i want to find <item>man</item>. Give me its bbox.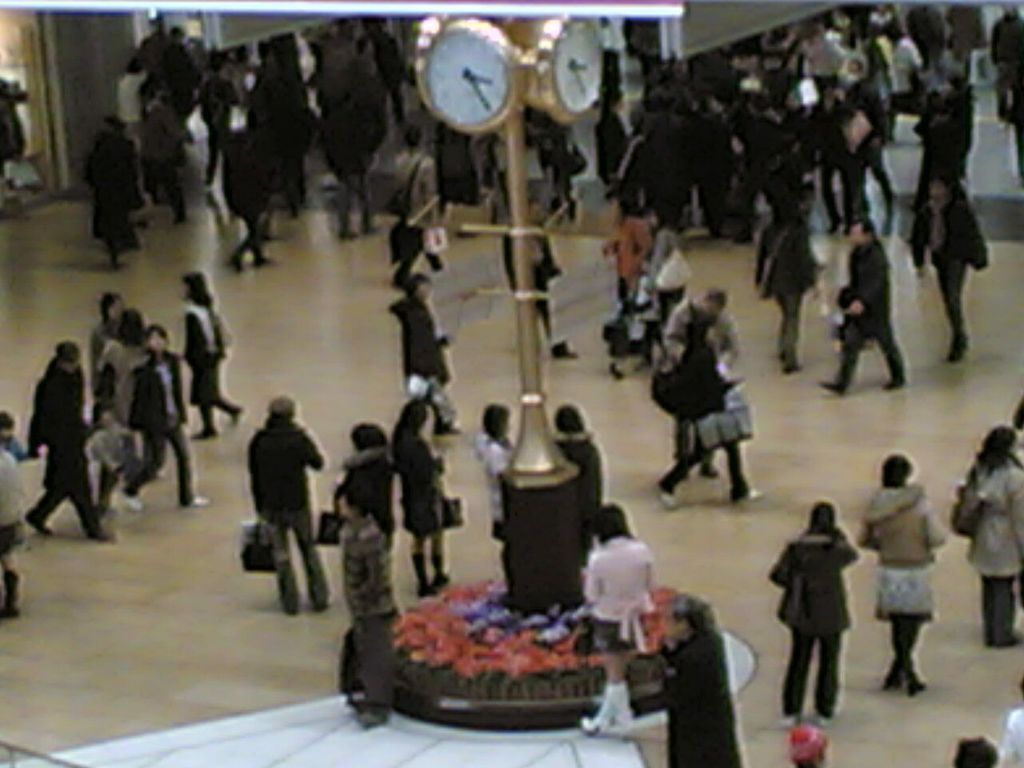
box=[596, 86, 628, 178].
